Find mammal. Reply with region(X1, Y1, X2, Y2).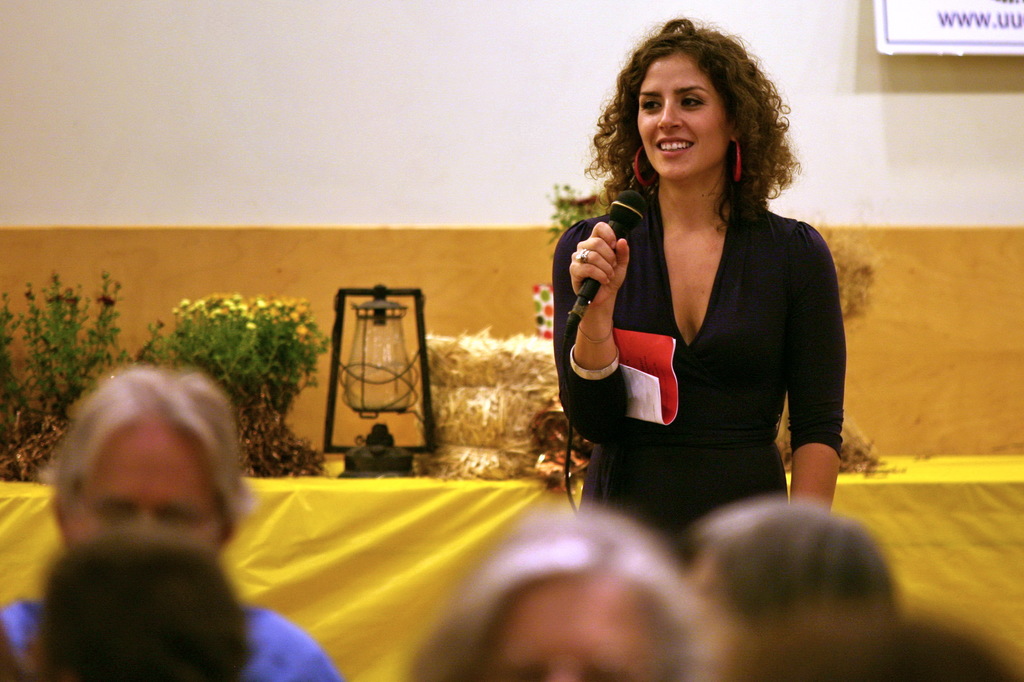
region(0, 359, 343, 681).
